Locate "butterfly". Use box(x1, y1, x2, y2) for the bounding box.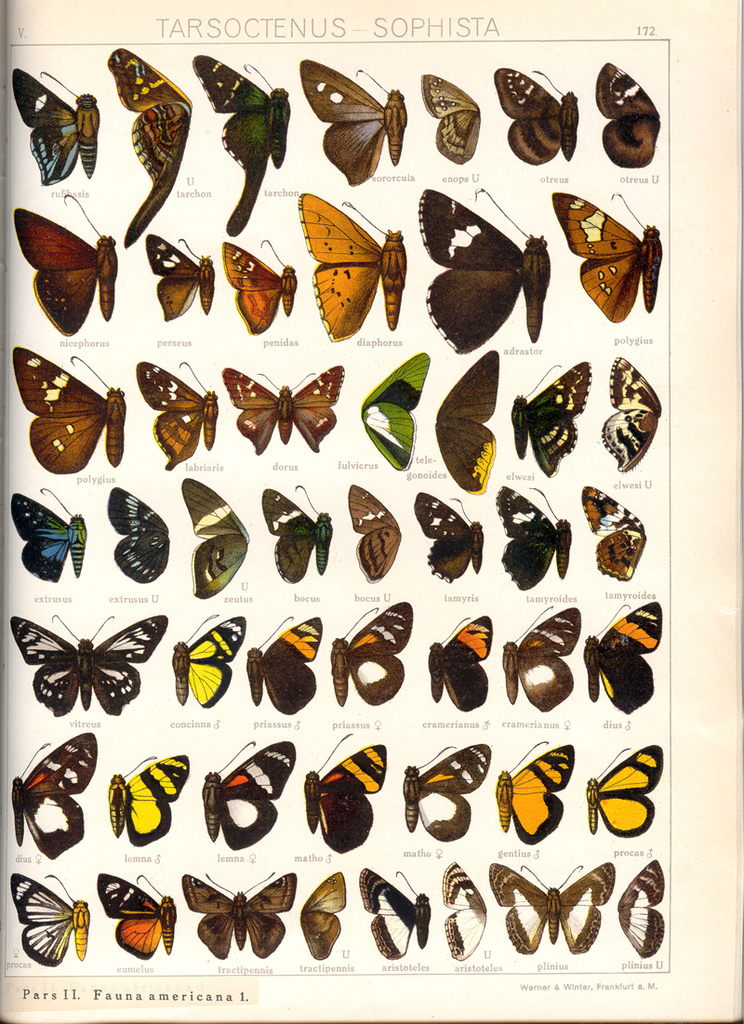
box(379, 733, 494, 852).
